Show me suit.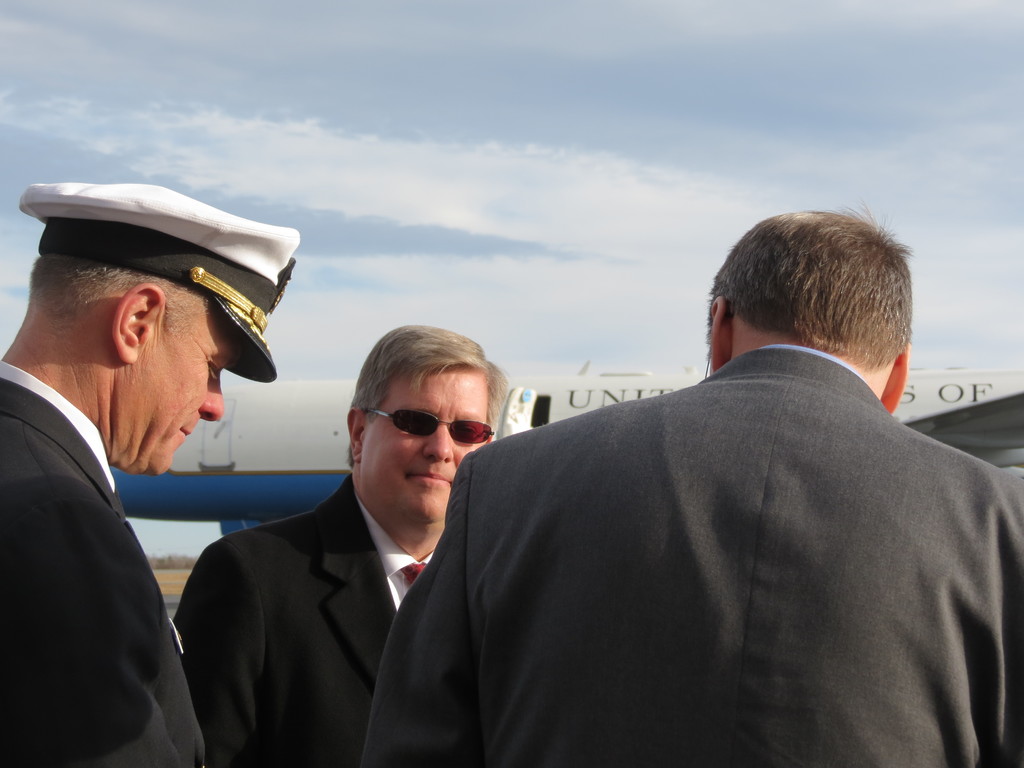
suit is here: <bbox>0, 363, 212, 767</bbox>.
